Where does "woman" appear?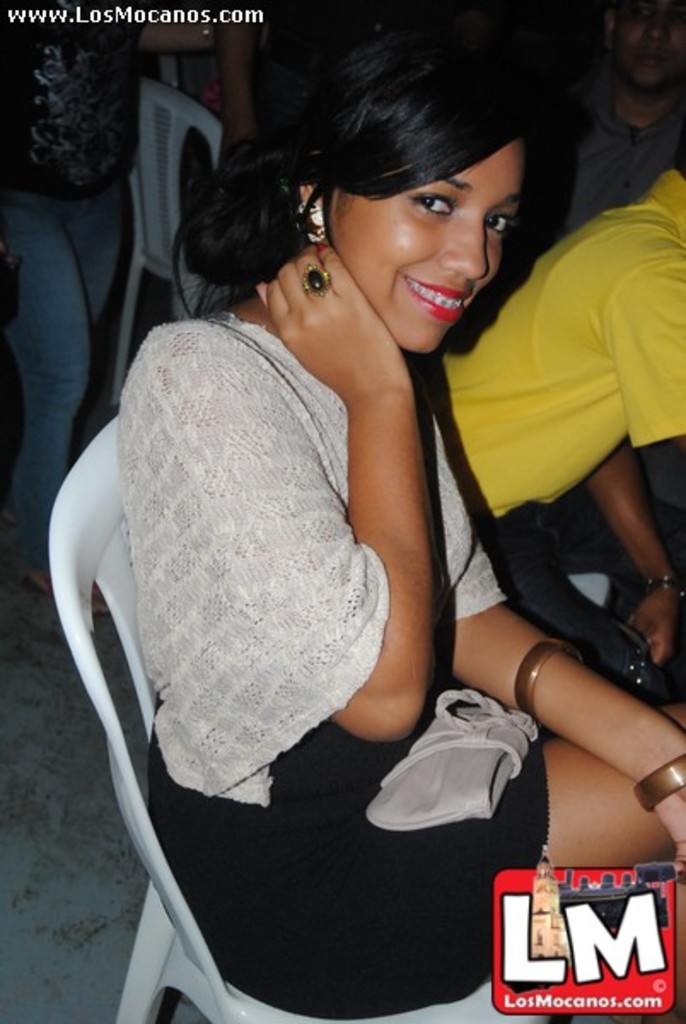
Appears at 80:55:580:1004.
